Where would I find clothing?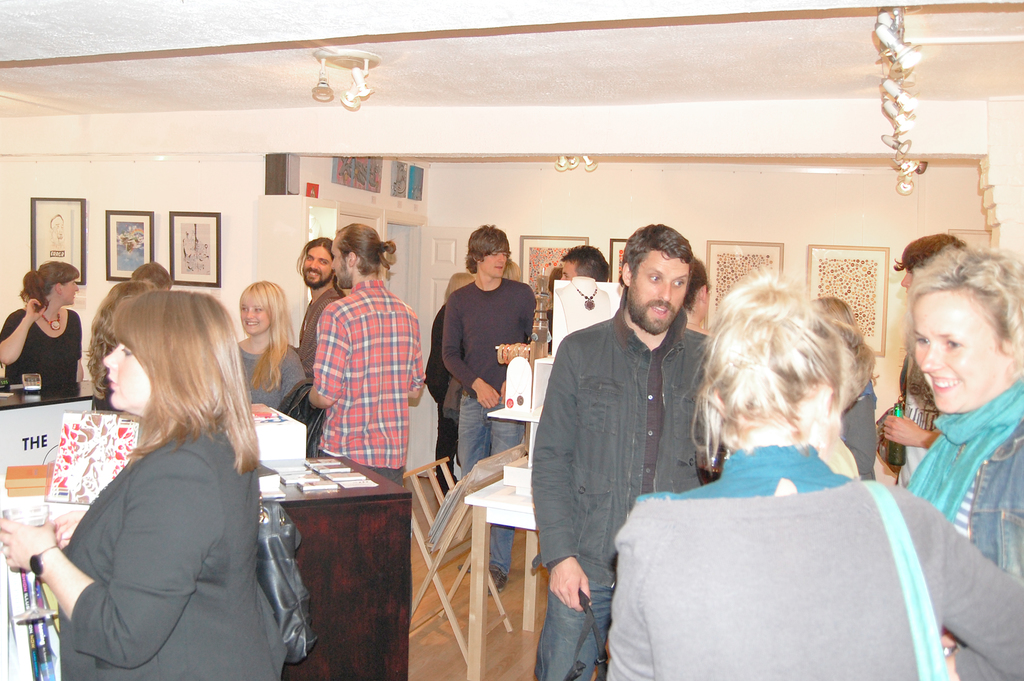
At select_region(59, 421, 284, 680).
